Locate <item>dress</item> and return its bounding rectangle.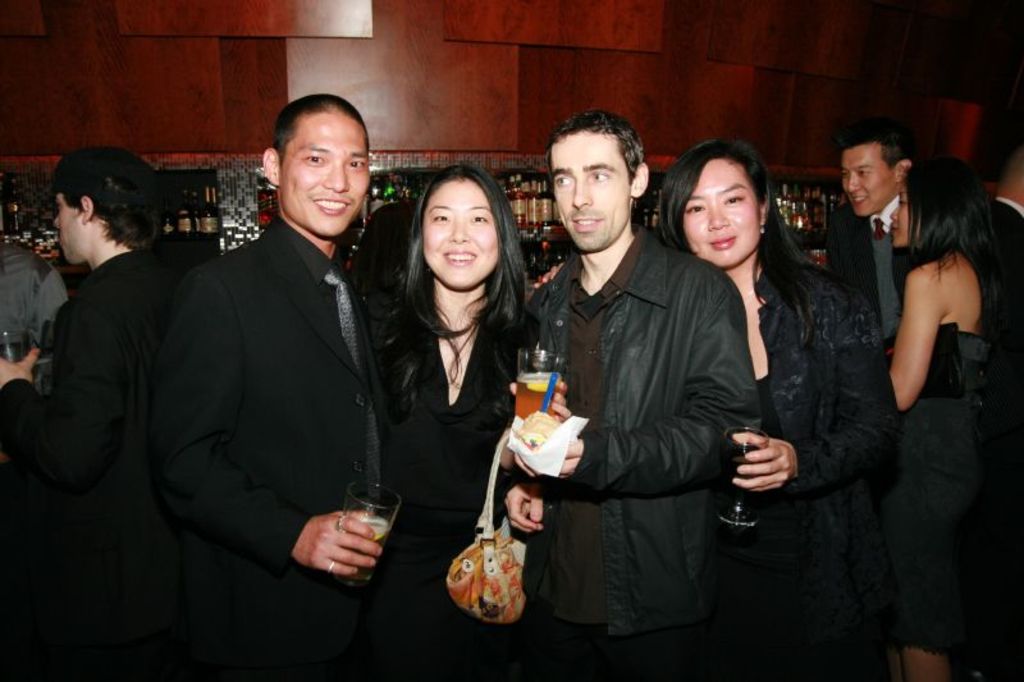
694,380,861,679.
